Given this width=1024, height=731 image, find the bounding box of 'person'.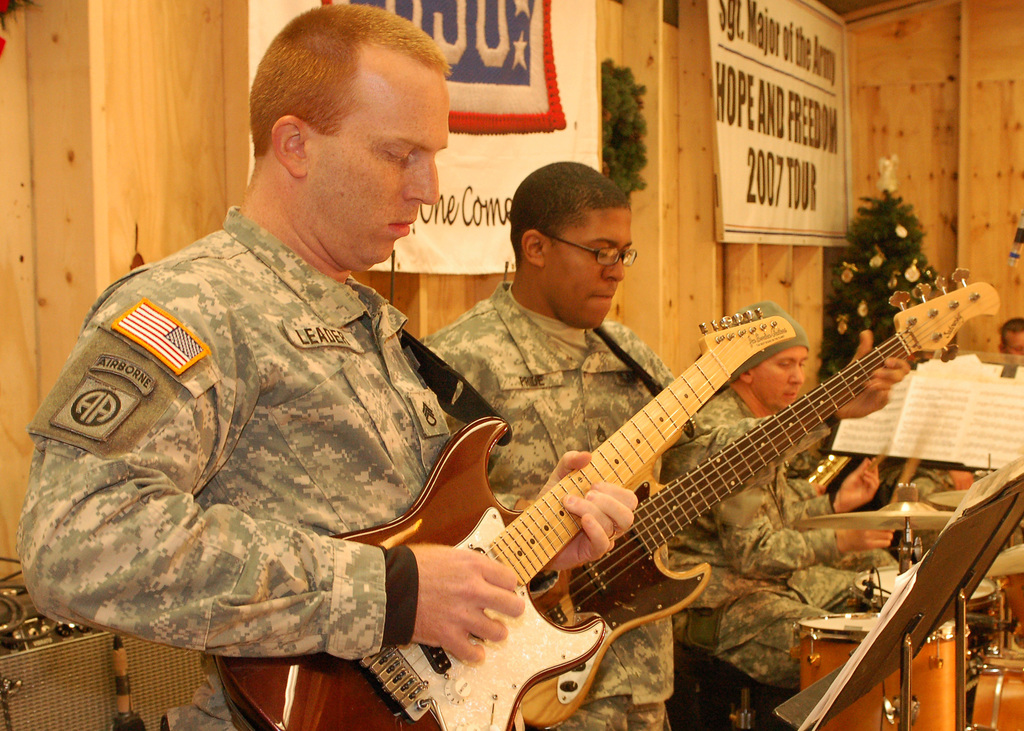
1000, 314, 1023, 354.
